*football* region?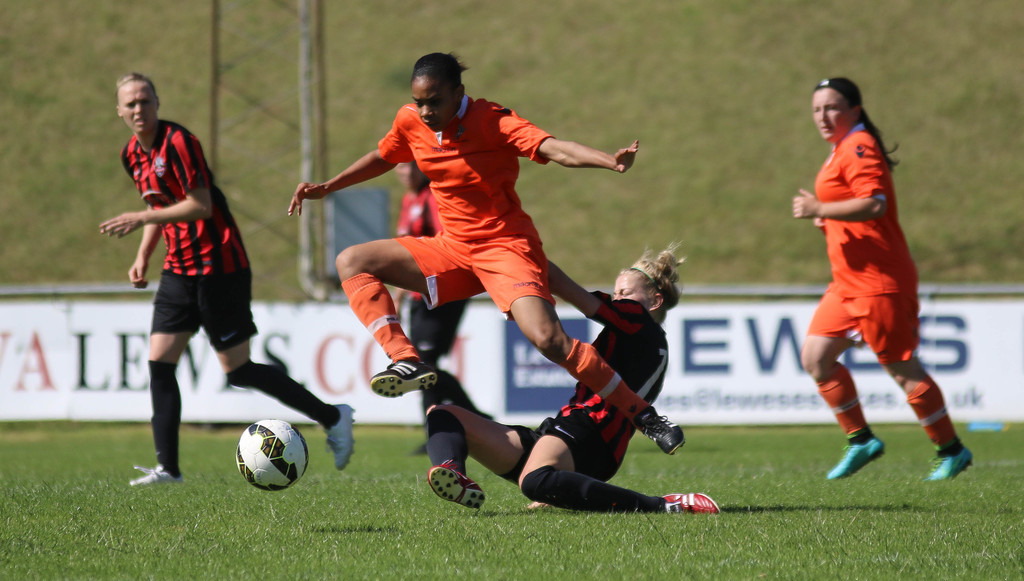
(235,415,308,491)
